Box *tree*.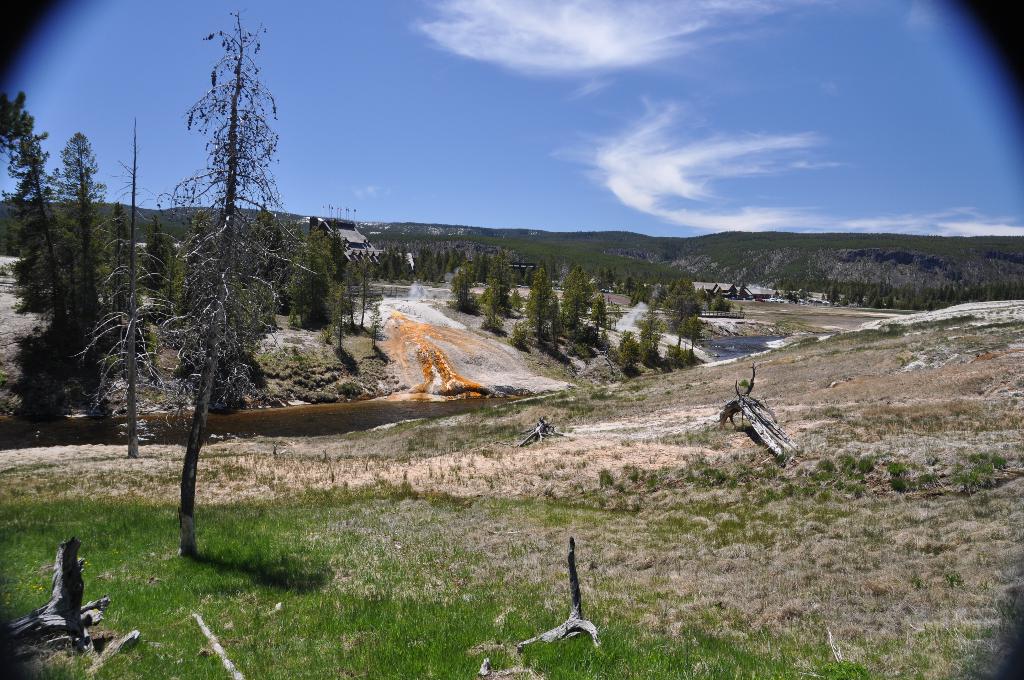
712,298,733,312.
